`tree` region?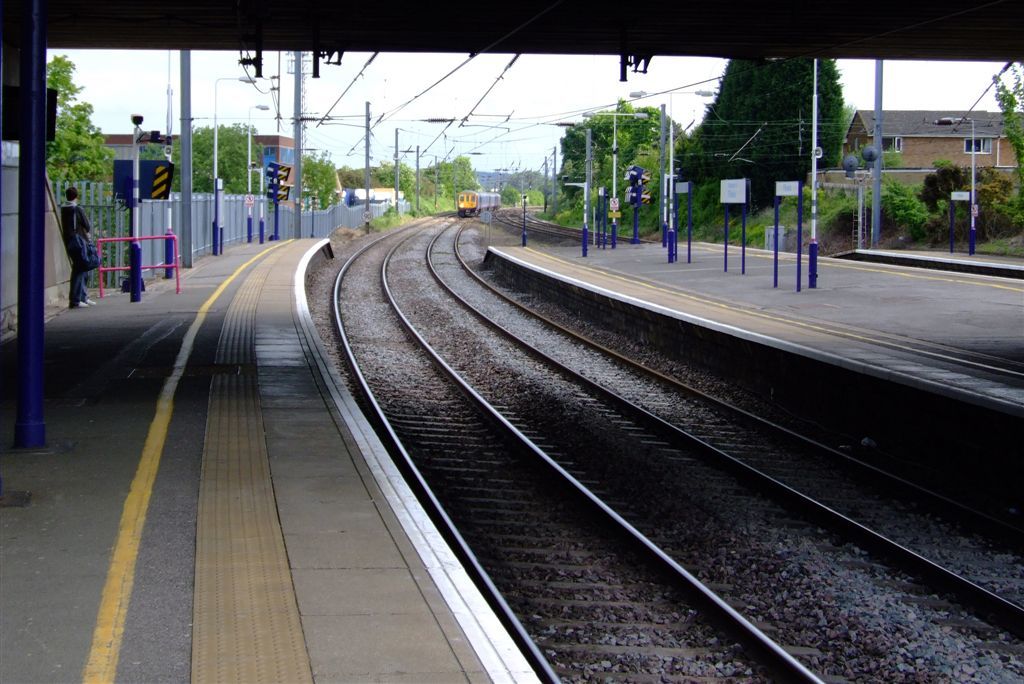
[994,65,1023,190]
